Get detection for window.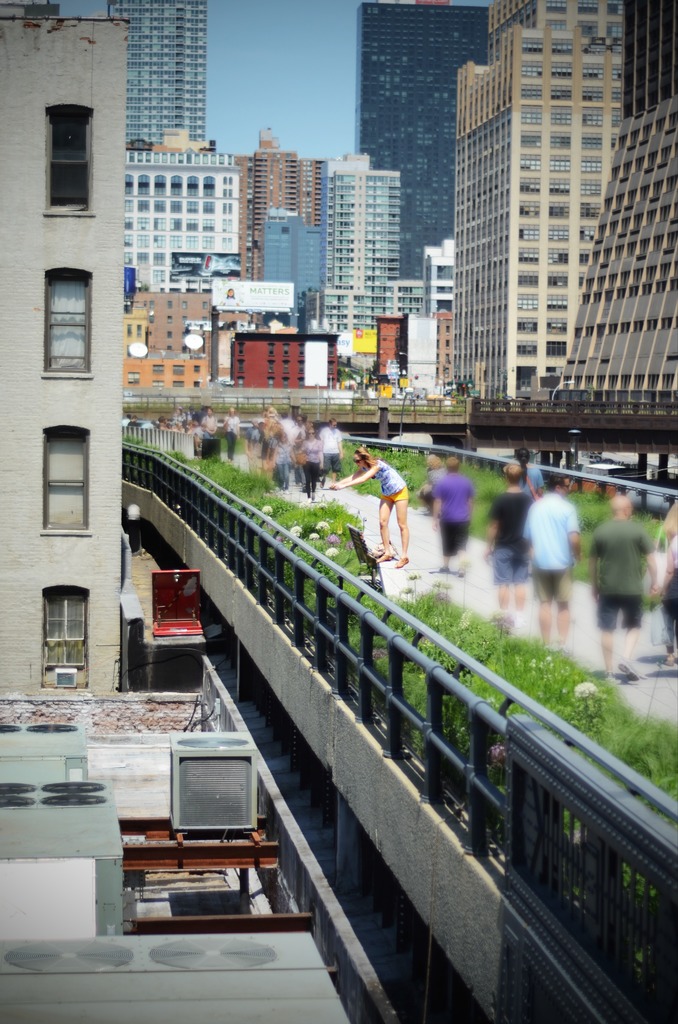
Detection: (325, 374, 333, 388).
